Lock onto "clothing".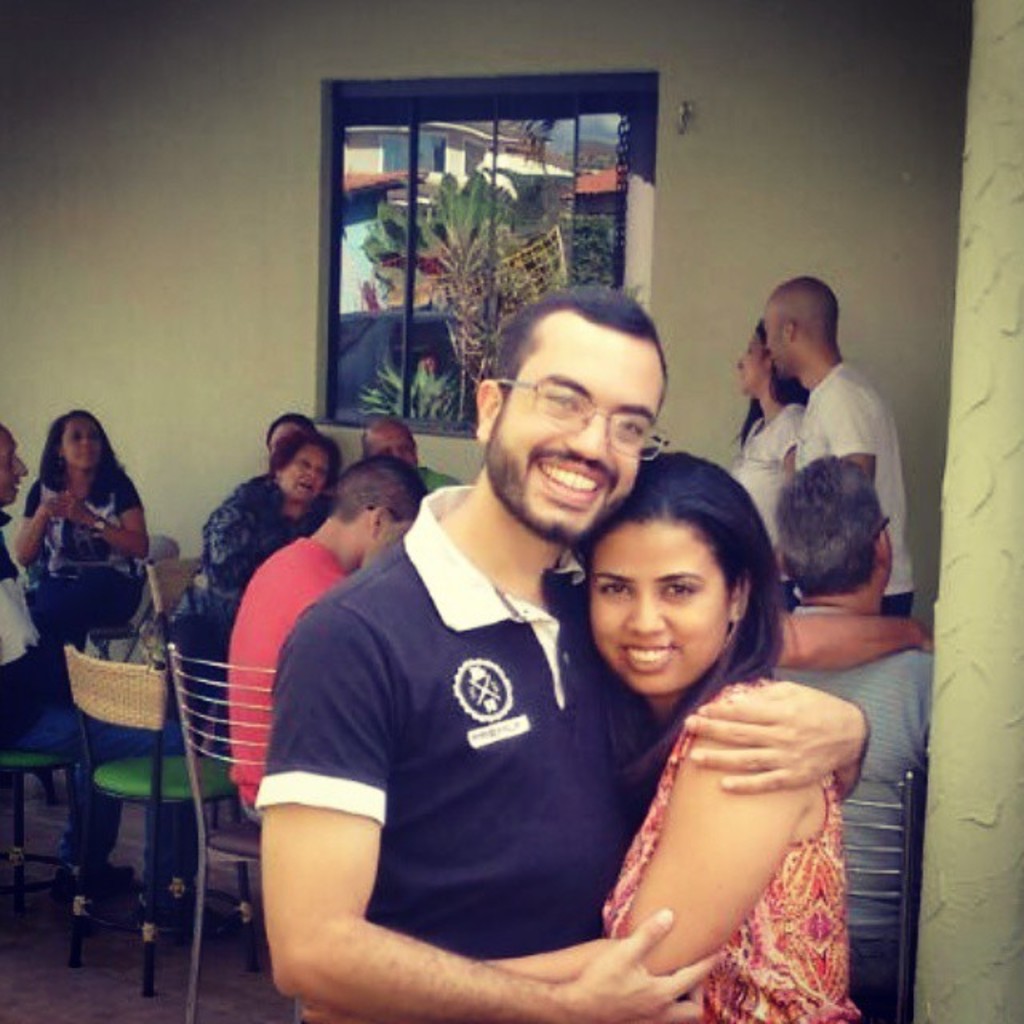
Locked: [x1=734, y1=403, x2=798, y2=547].
